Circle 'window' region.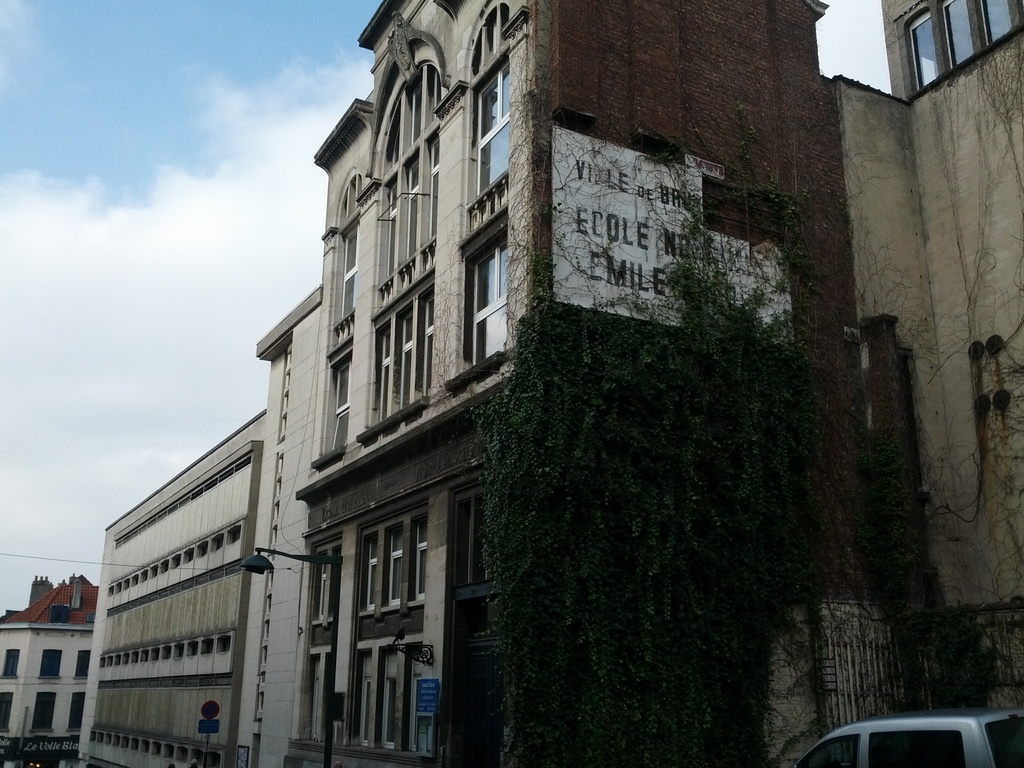
Region: bbox=[0, 647, 17, 678].
